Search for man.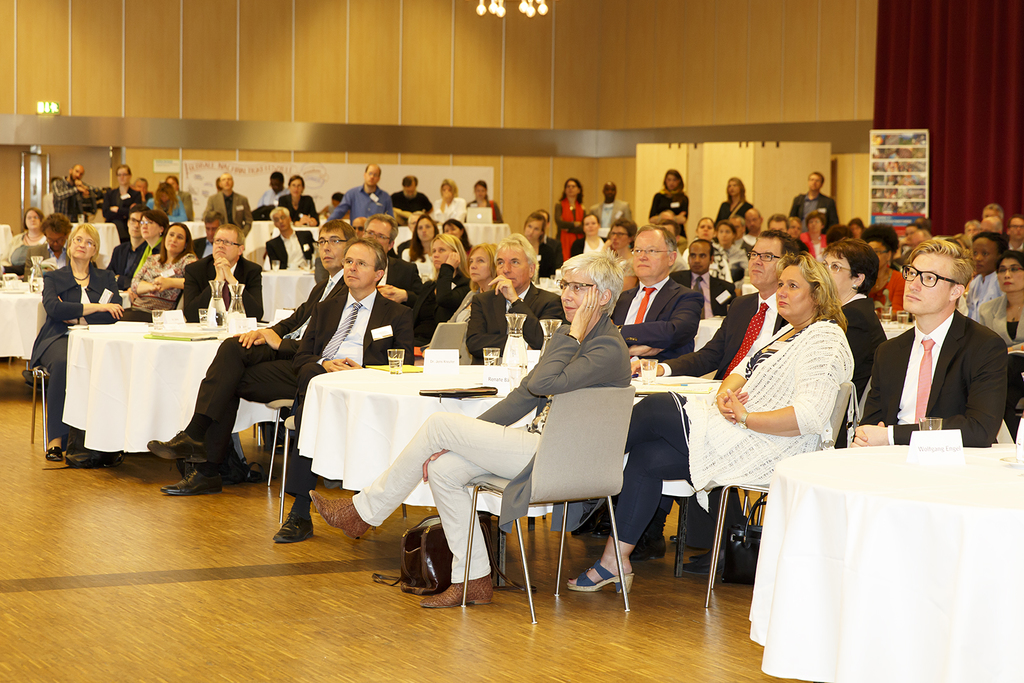
Found at 193, 211, 224, 264.
